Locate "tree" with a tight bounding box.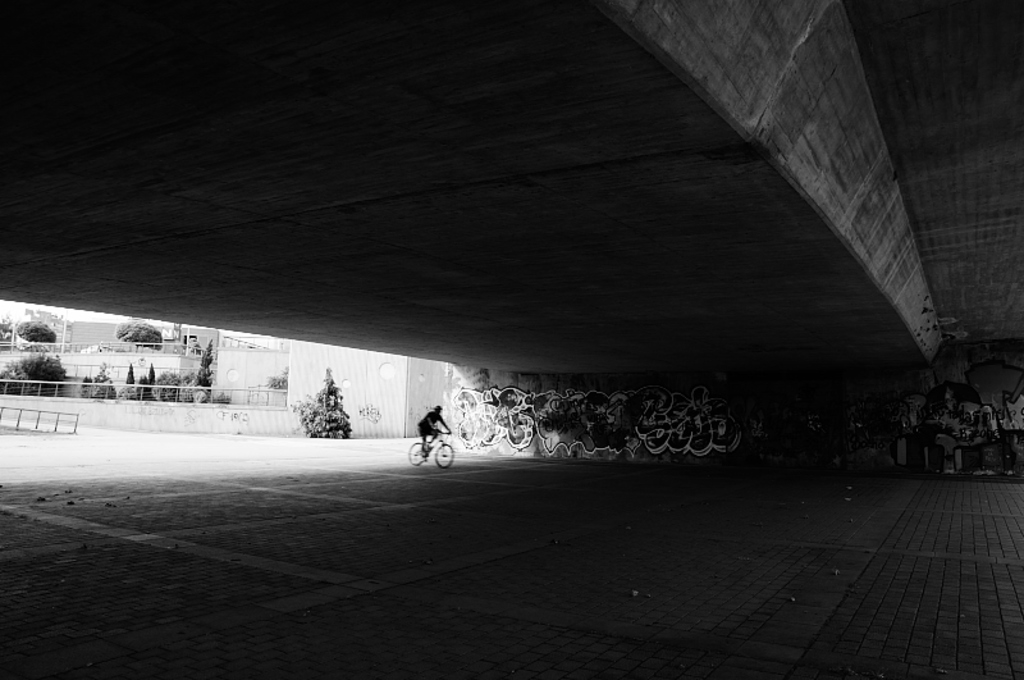
box(294, 369, 349, 438).
